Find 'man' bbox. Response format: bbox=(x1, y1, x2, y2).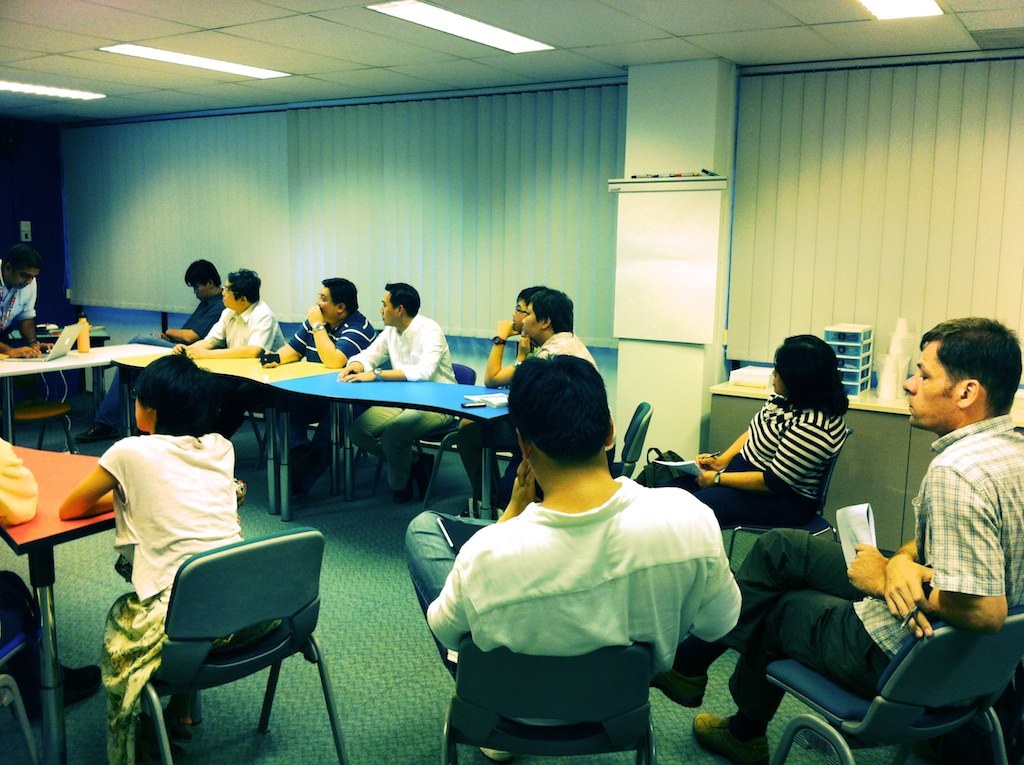
bbox=(501, 287, 619, 521).
